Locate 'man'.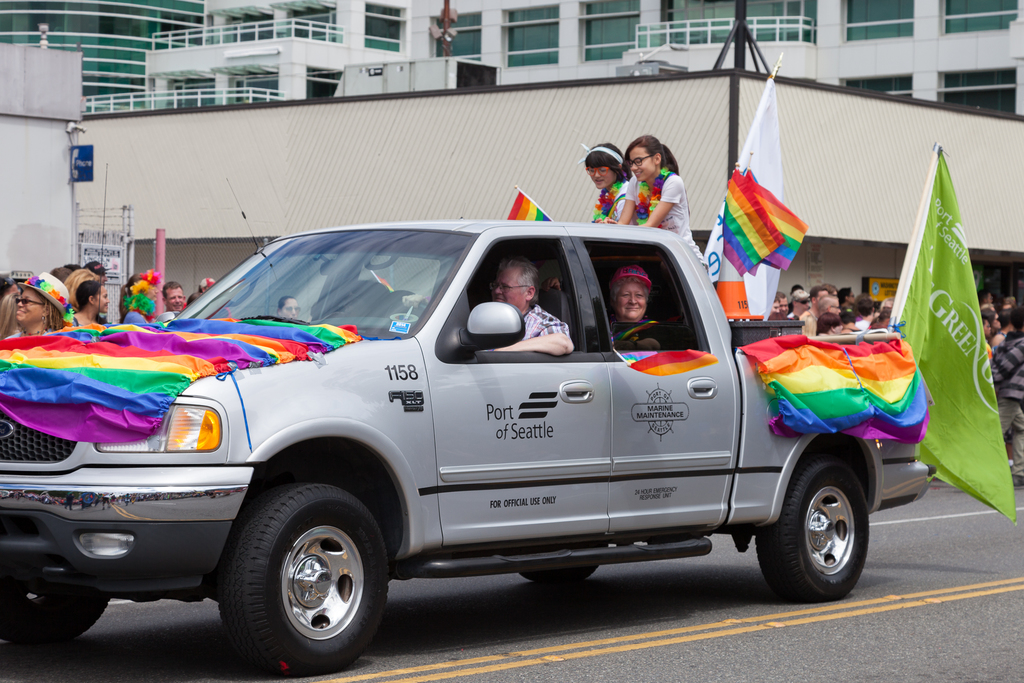
Bounding box: box(480, 265, 577, 366).
